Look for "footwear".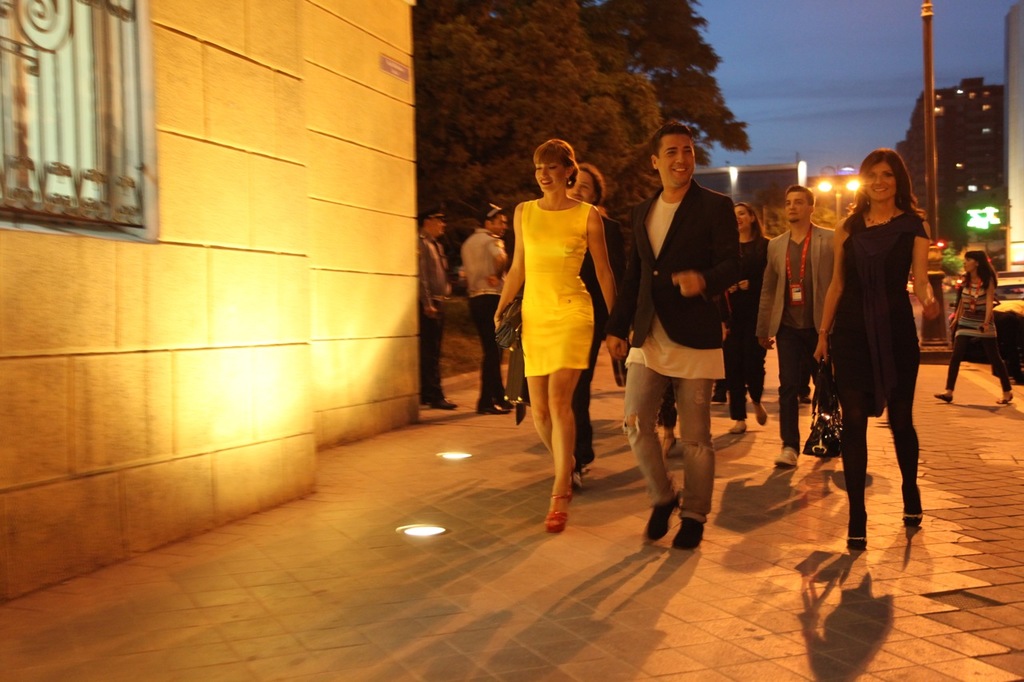
Found: [644,490,687,540].
